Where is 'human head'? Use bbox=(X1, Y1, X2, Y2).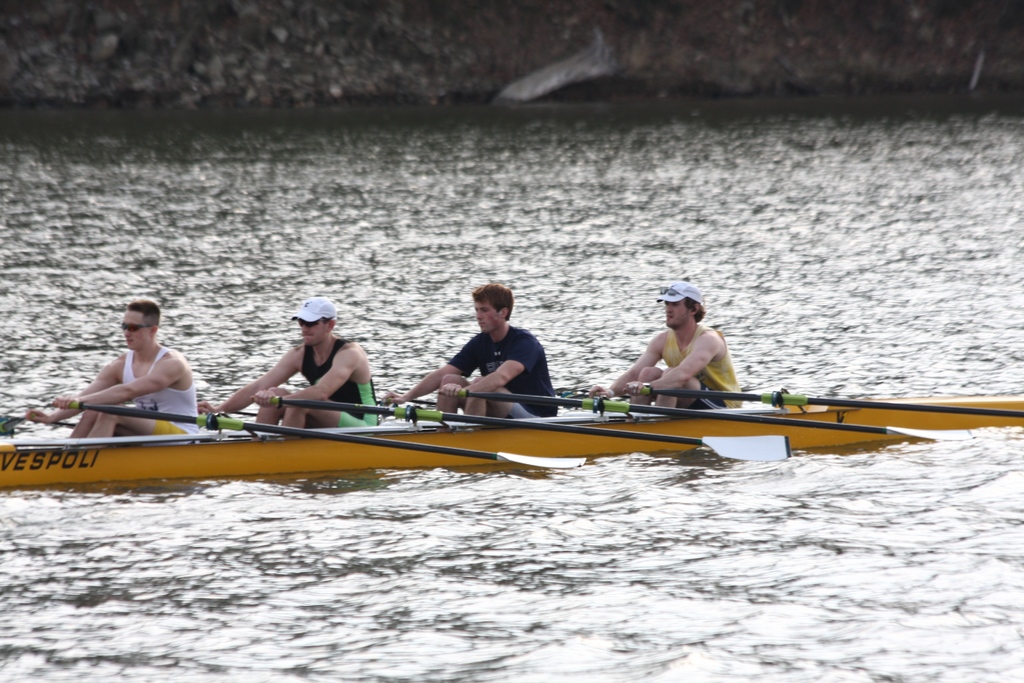
bbox=(117, 297, 161, 353).
